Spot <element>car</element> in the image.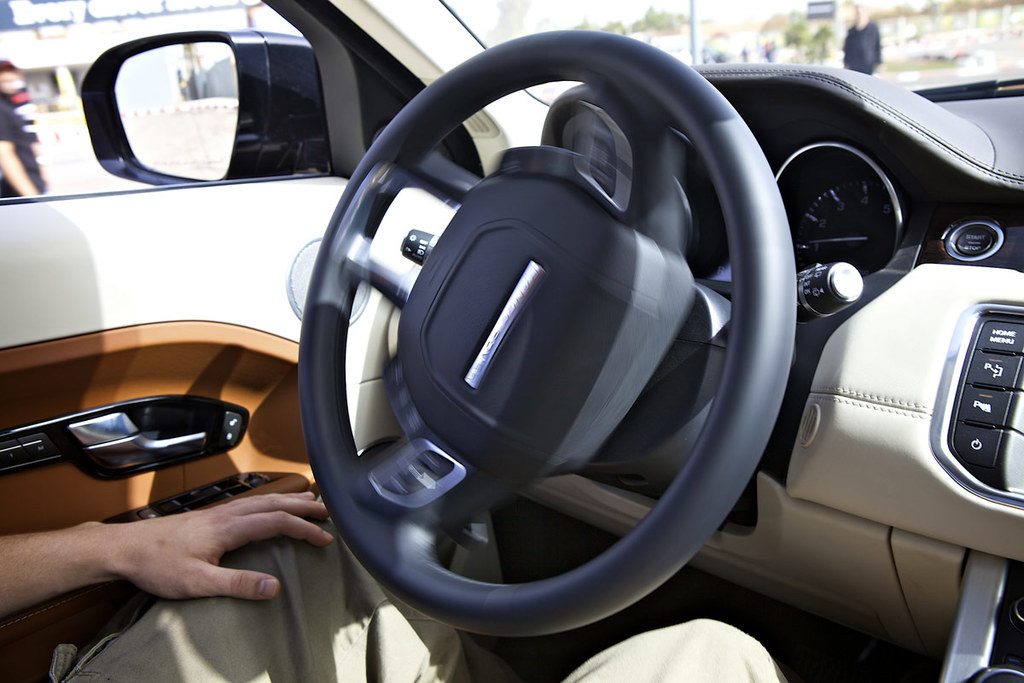
<element>car</element> found at 0, 0, 1023, 682.
